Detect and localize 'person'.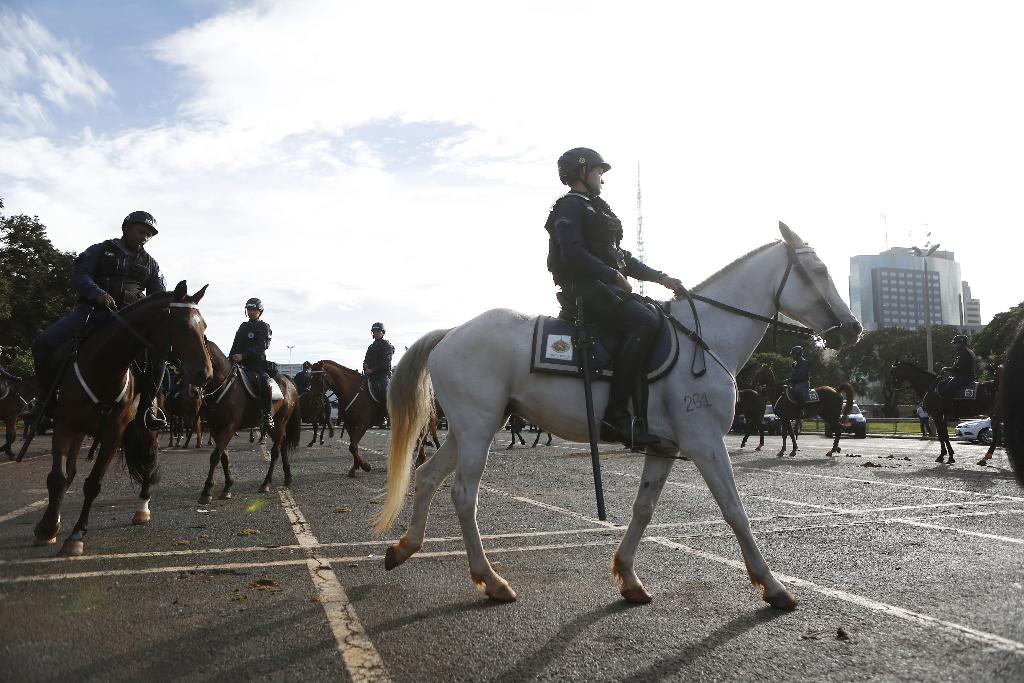
Localized at (left=235, top=300, right=269, bottom=436).
